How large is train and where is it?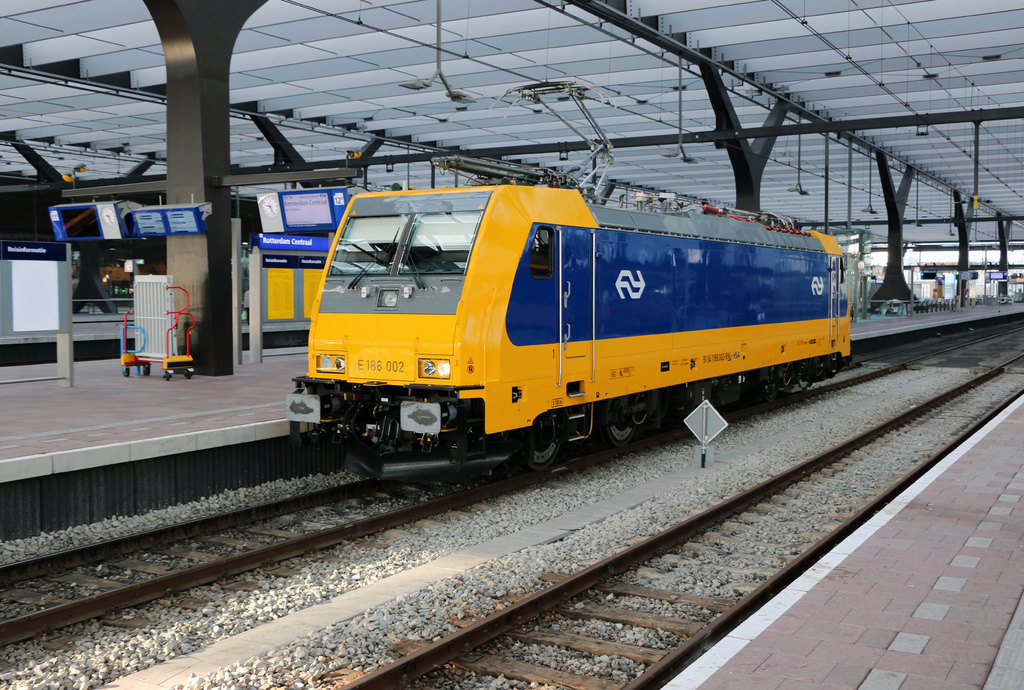
Bounding box: l=284, t=71, r=847, b=470.
